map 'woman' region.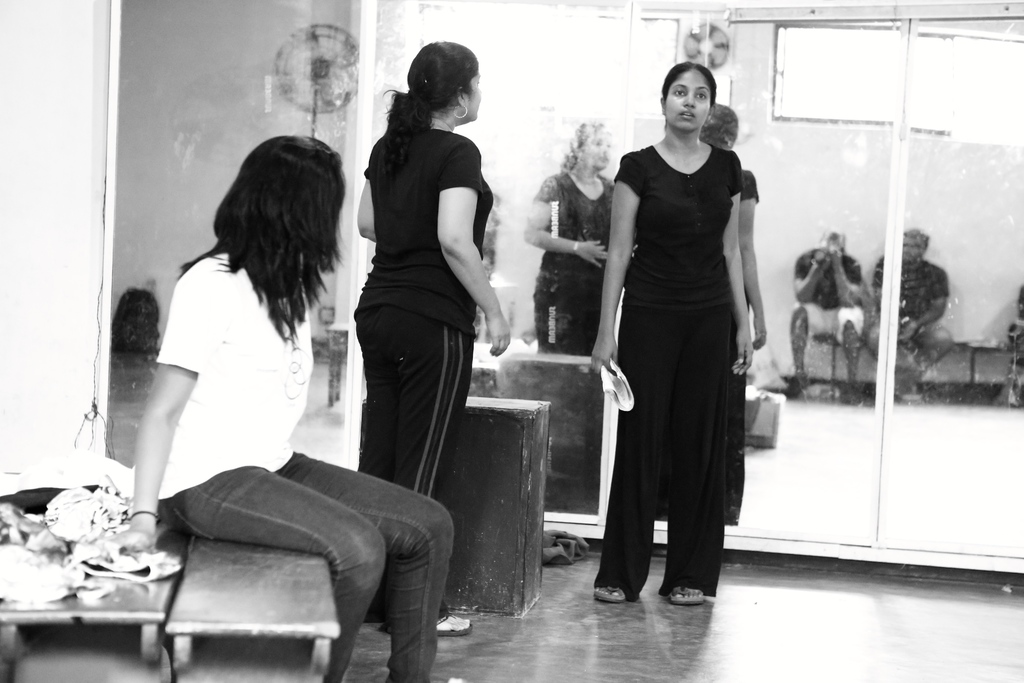
Mapped to box(111, 130, 456, 682).
